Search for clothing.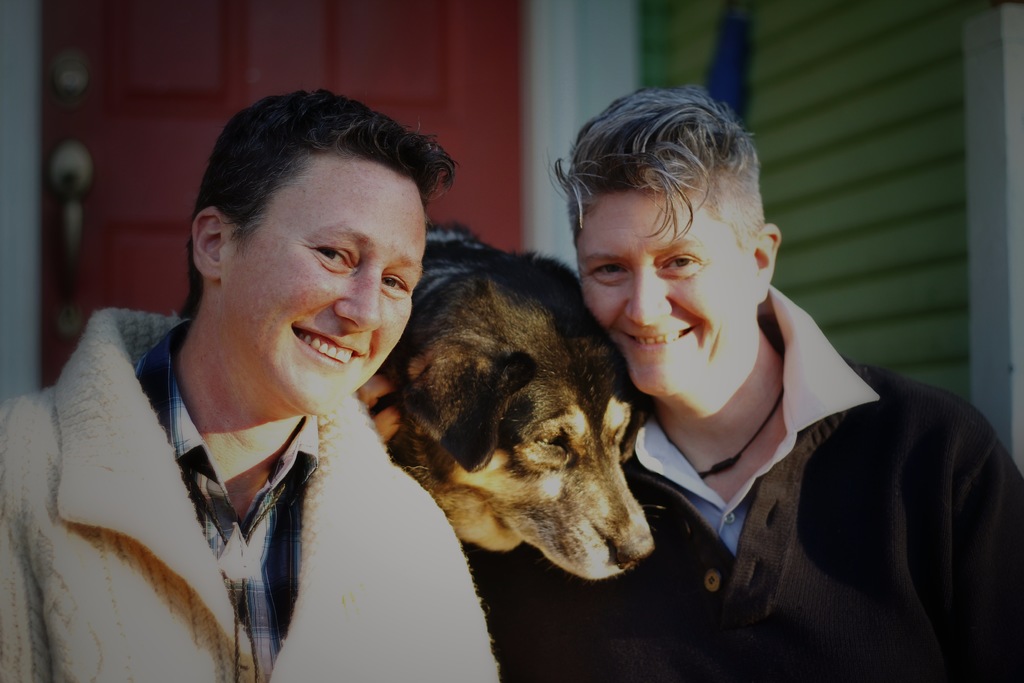
Found at <region>0, 304, 435, 679</region>.
